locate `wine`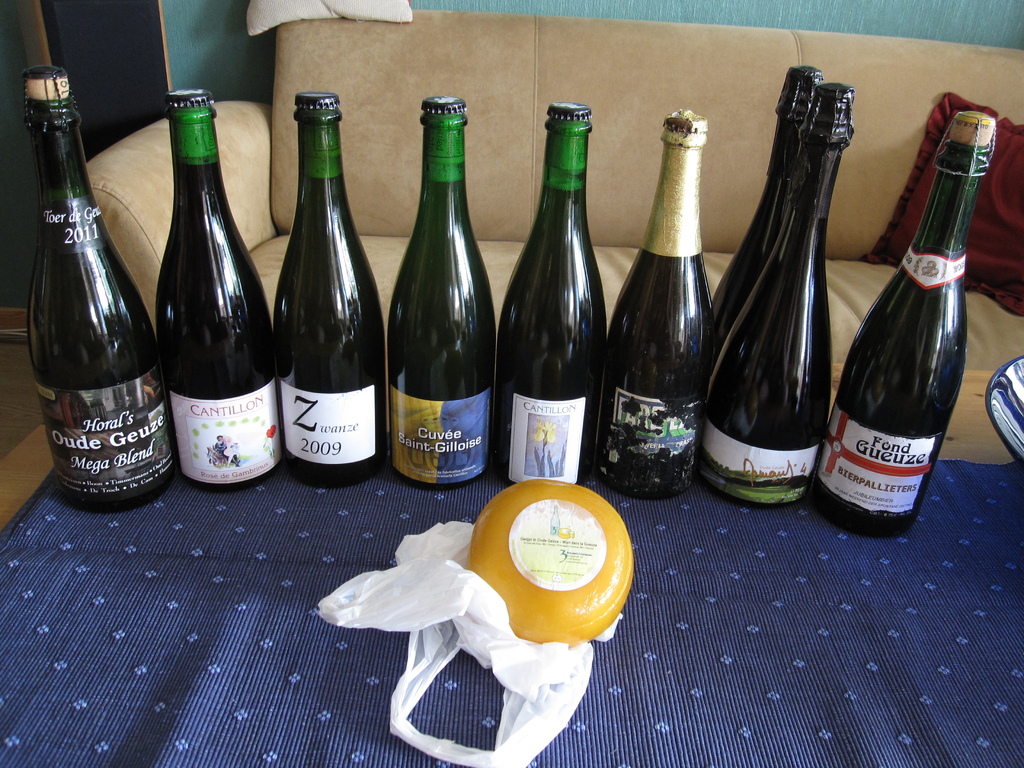
bbox=[707, 67, 823, 371]
